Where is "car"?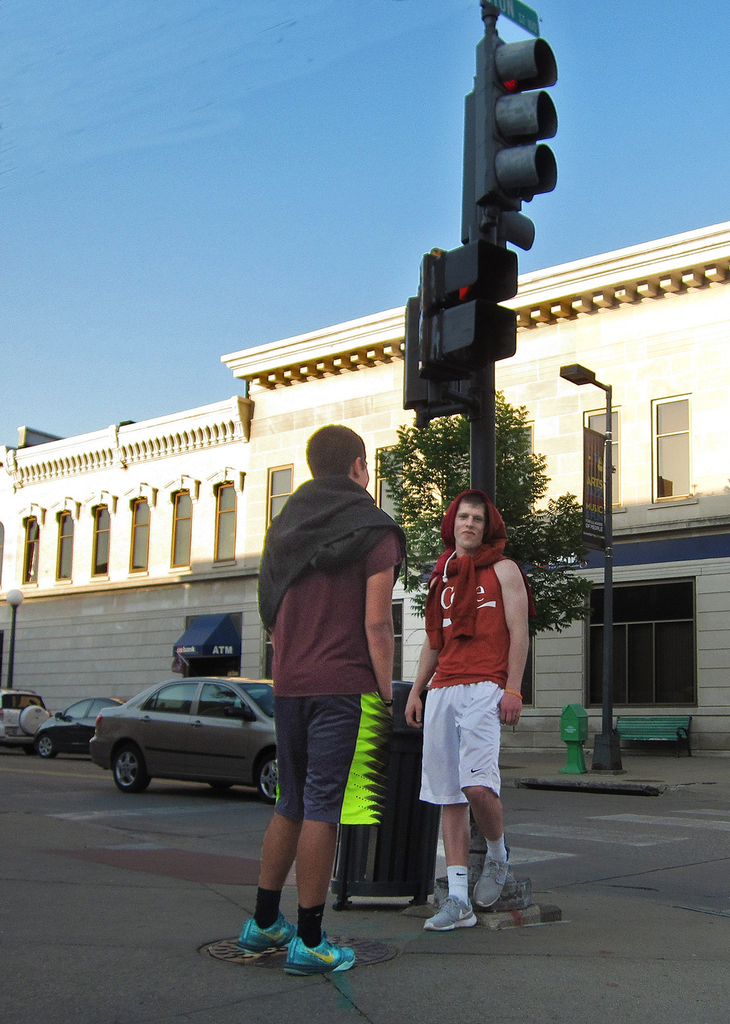
<region>0, 686, 53, 749</region>.
